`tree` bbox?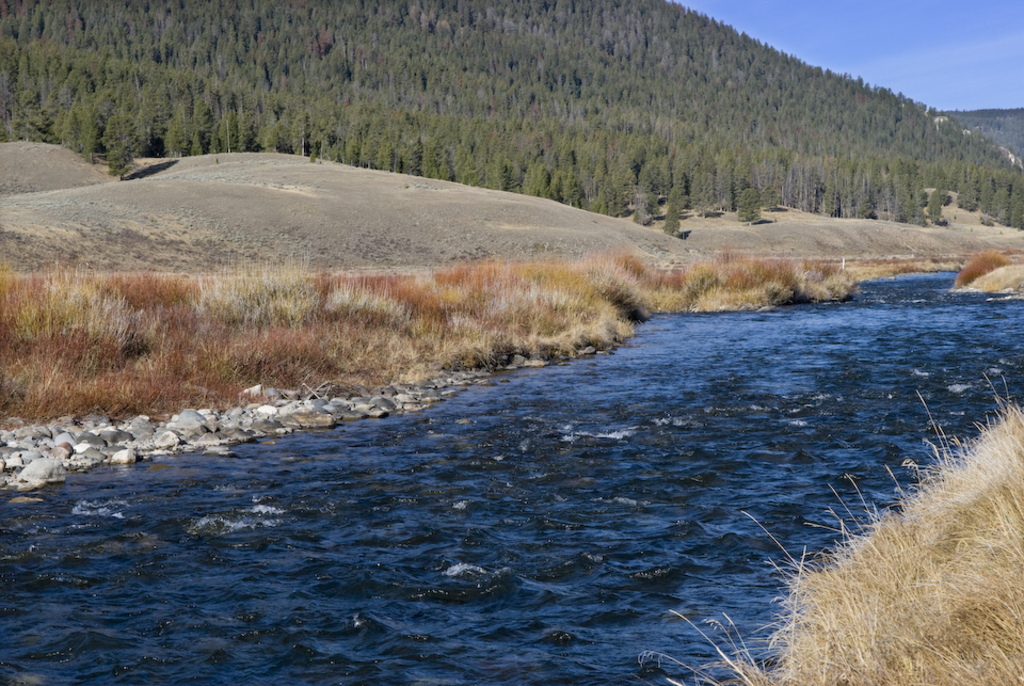
(x1=909, y1=192, x2=931, y2=222)
